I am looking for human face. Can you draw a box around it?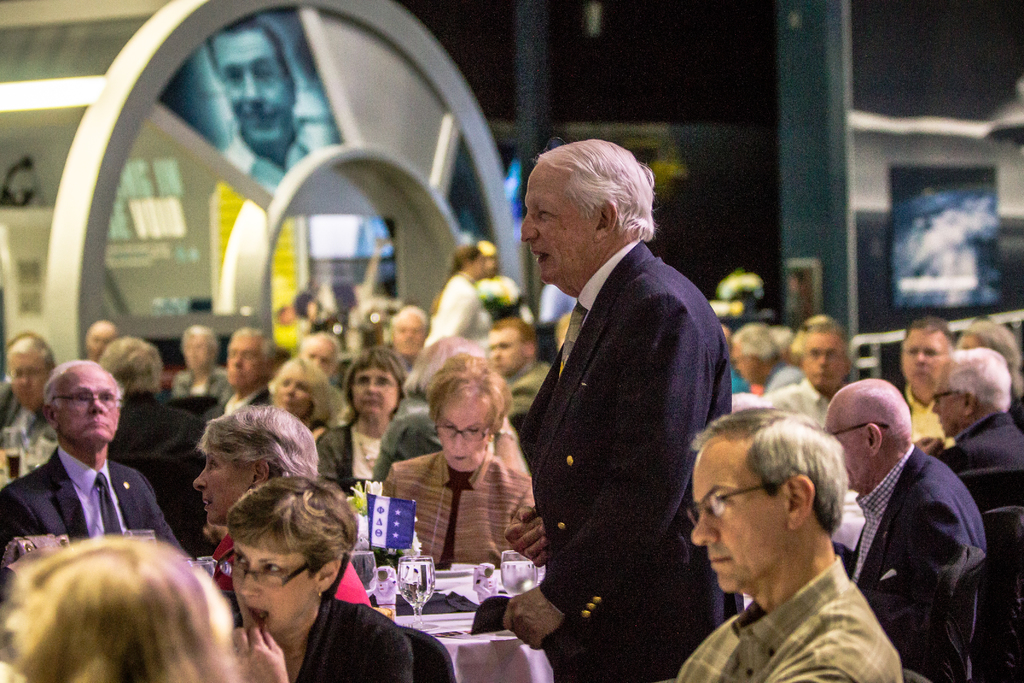
Sure, the bounding box is <region>228, 341, 257, 384</region>.
